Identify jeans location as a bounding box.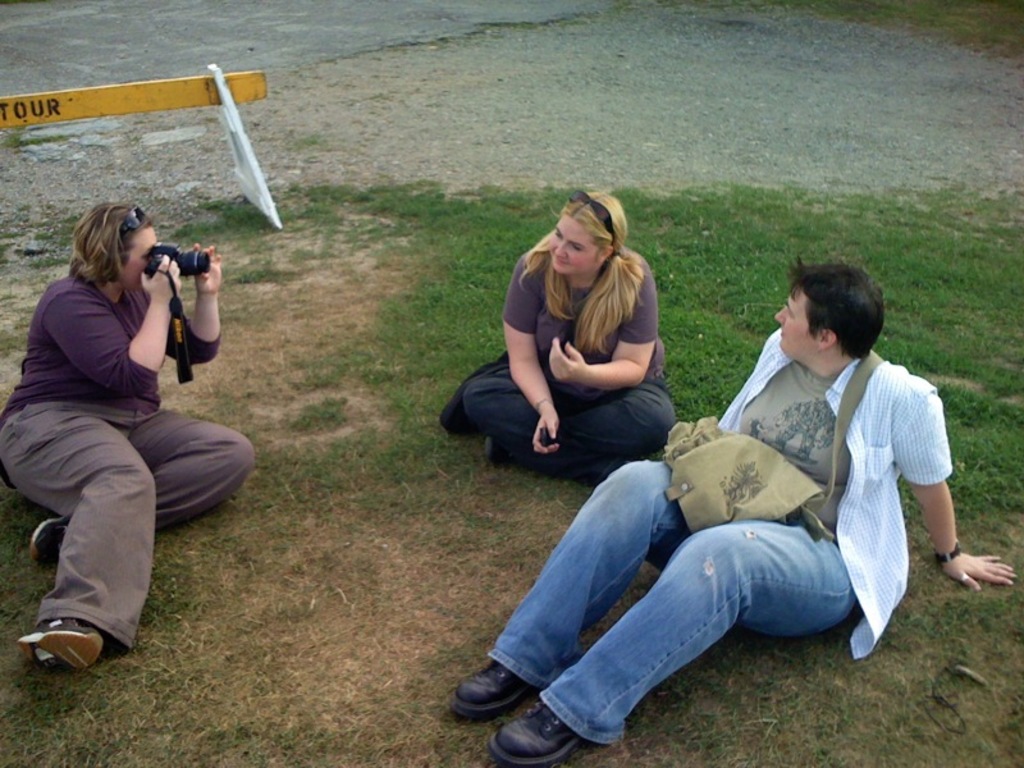
x1=4 y1=404 x2=257 y2=648.
